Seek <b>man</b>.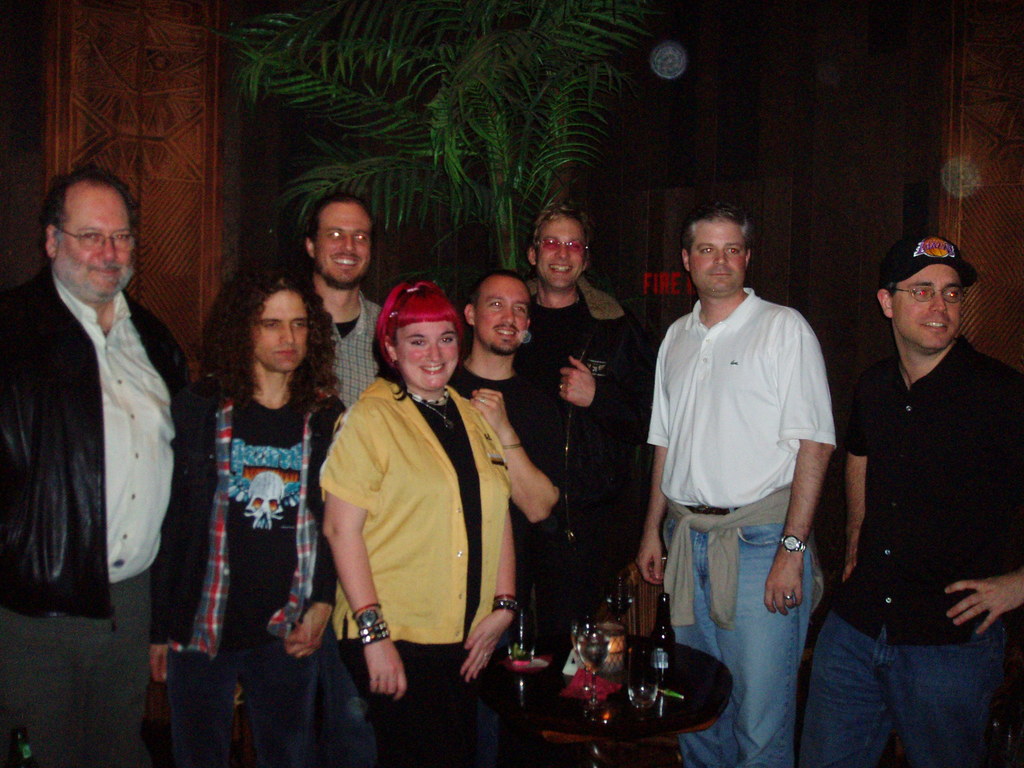
detection(5, 136, 192, 709).
